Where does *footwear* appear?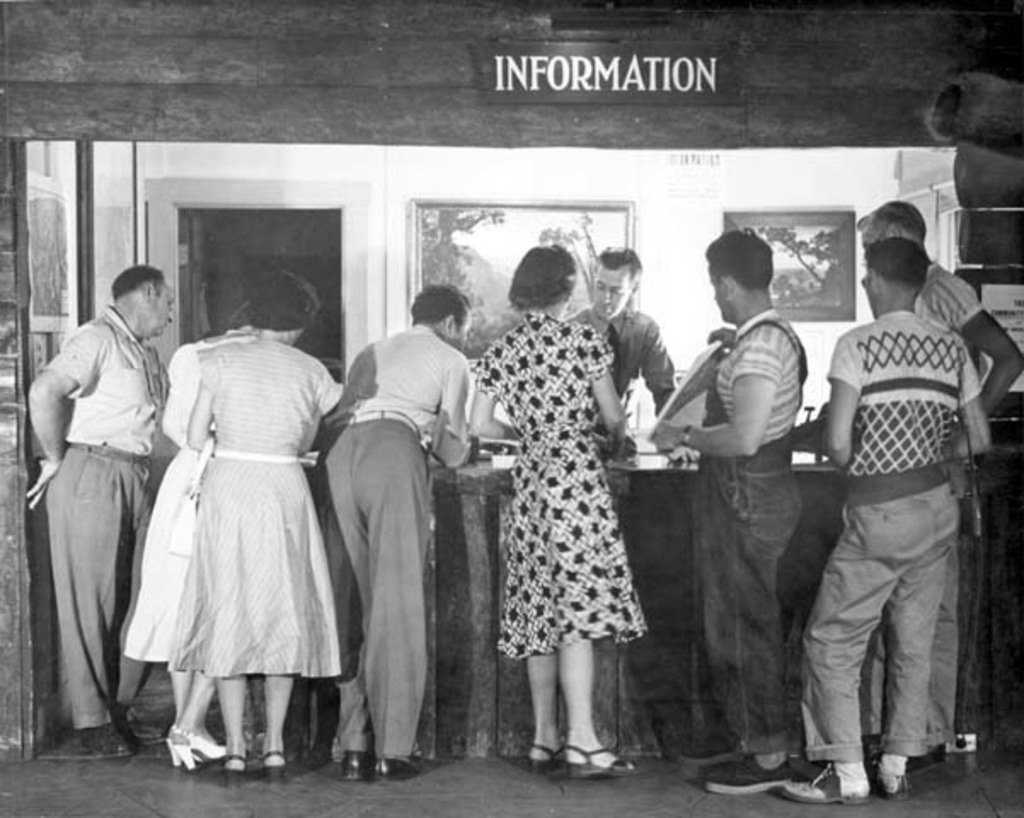
Appears at bbox=[523, 740, 567, 775].
